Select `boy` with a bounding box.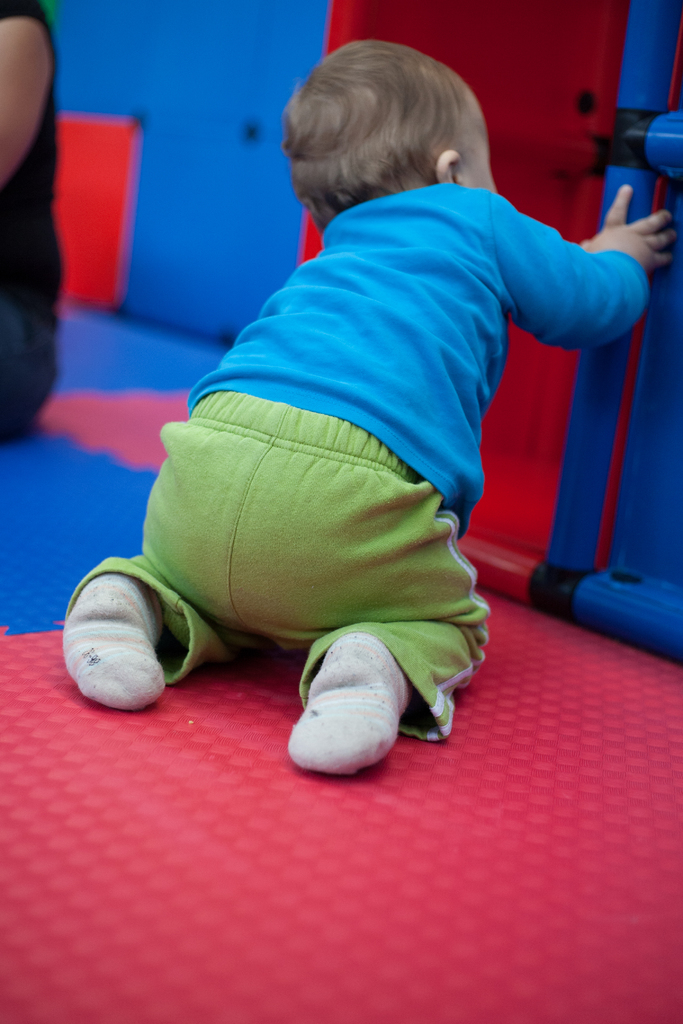
(94, 73, 643, 773).
